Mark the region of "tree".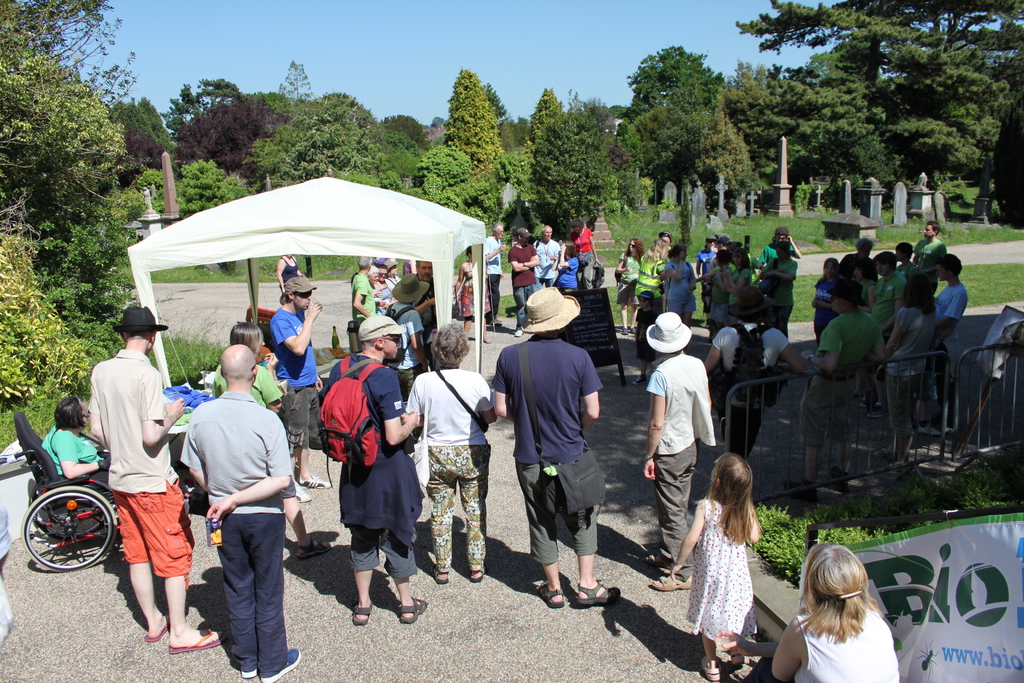
Region: (left=615, top=41, right=759, bottom=220).
